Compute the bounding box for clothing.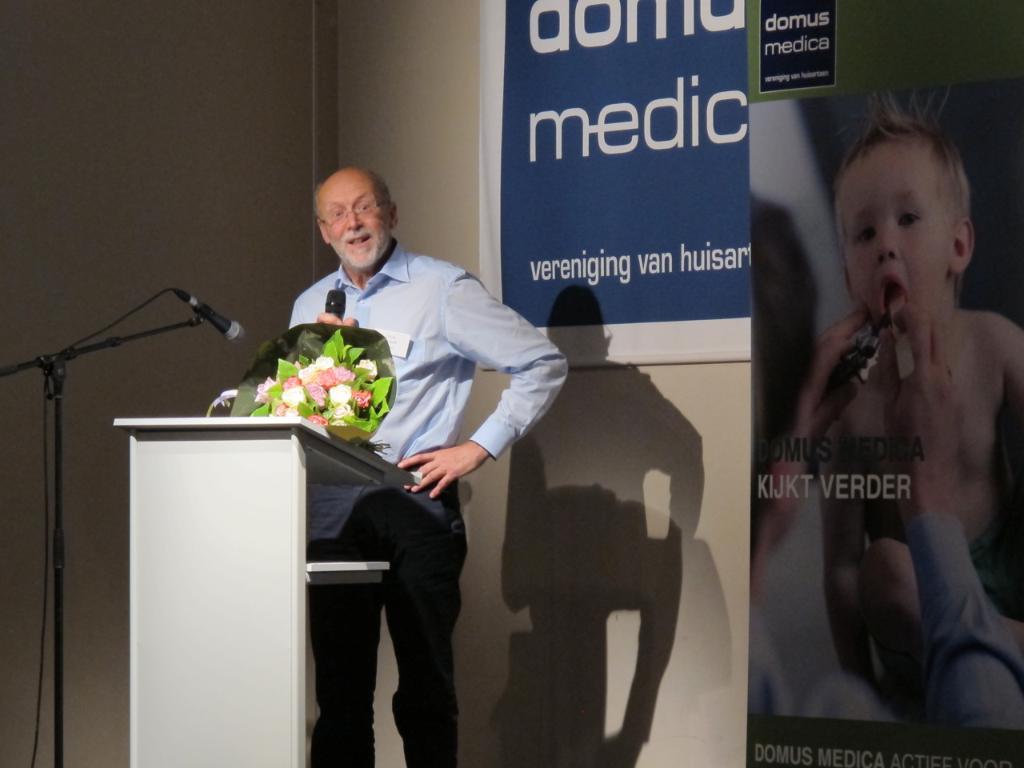
290,230,572,767.
